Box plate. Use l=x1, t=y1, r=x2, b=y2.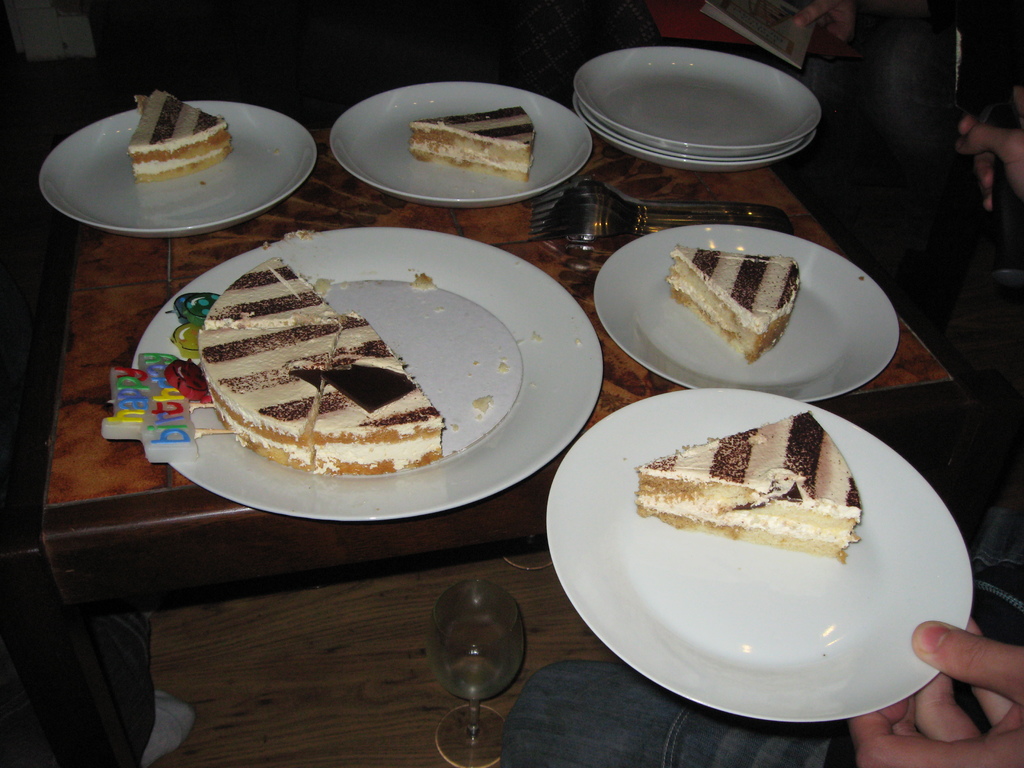
l=569, t=406, r=972, b=707.
